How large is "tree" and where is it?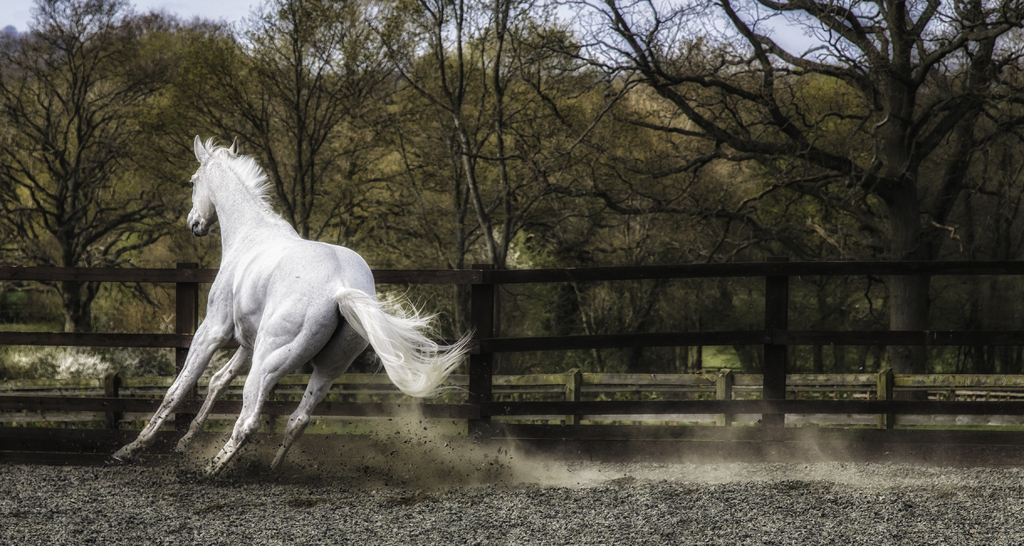
Bounding box: bbox(0, 0, 163, 320).
